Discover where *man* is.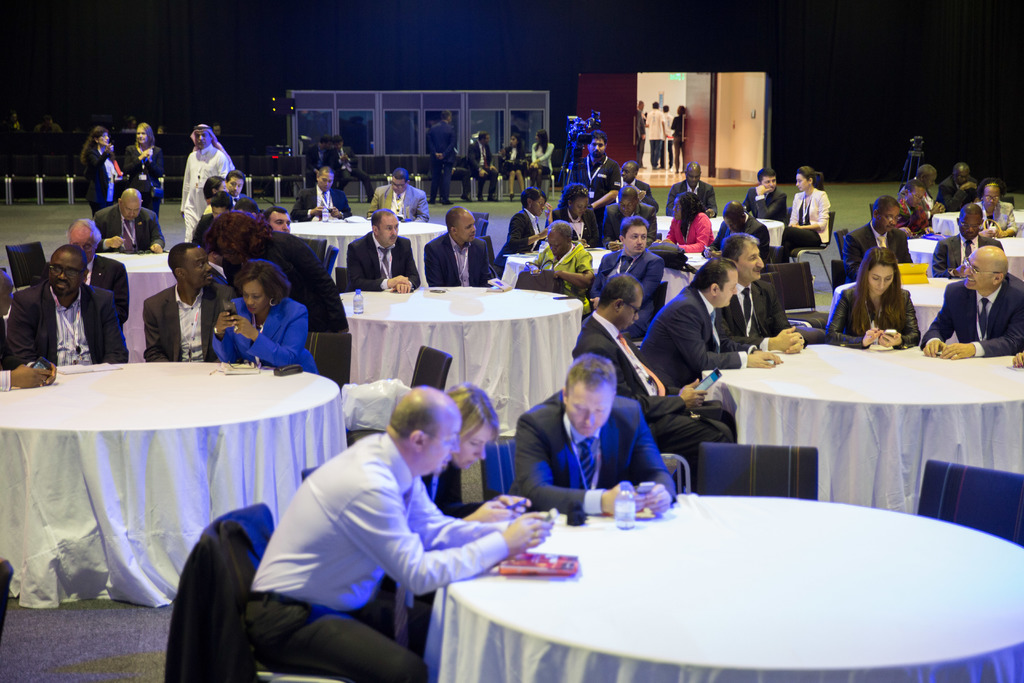
Discovered at BBox(618, 154, 659, 212).
